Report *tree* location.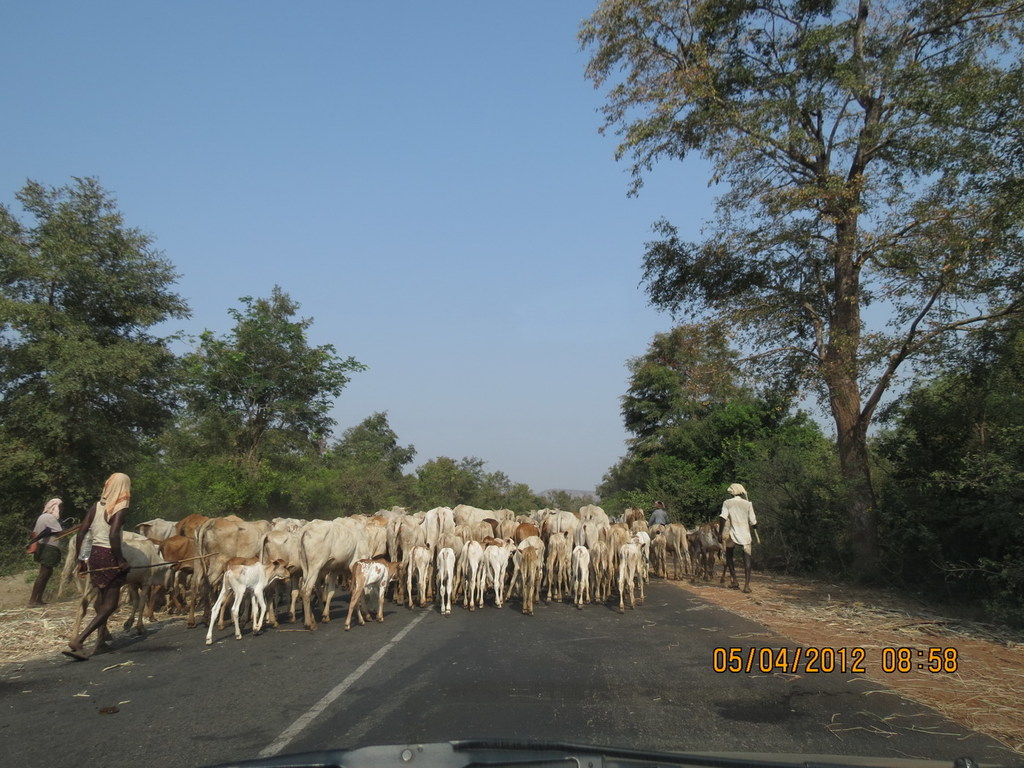
Report: select_region(151, 279, 371, 494).
